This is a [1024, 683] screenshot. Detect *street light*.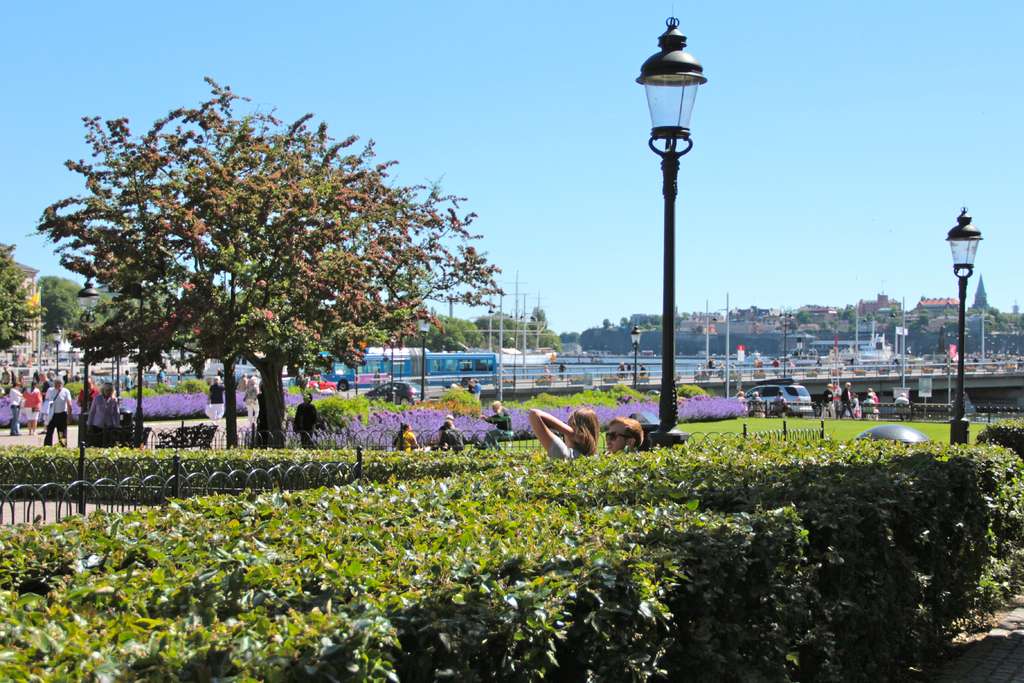
box(860, 313, 875, 346).
